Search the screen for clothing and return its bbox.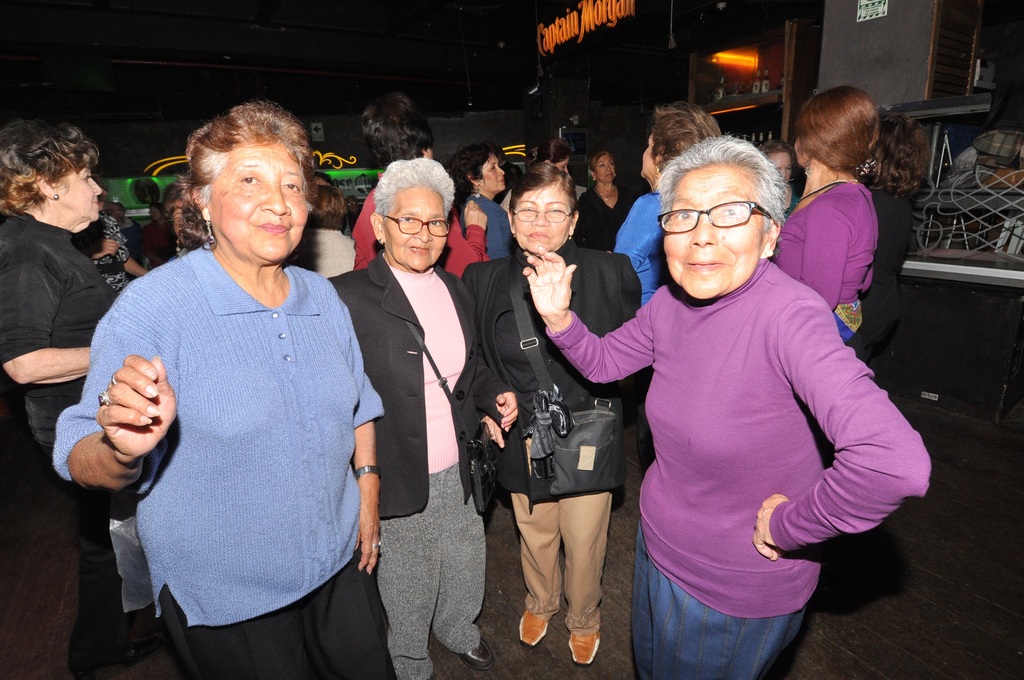
Found: (51,236,397,679).
